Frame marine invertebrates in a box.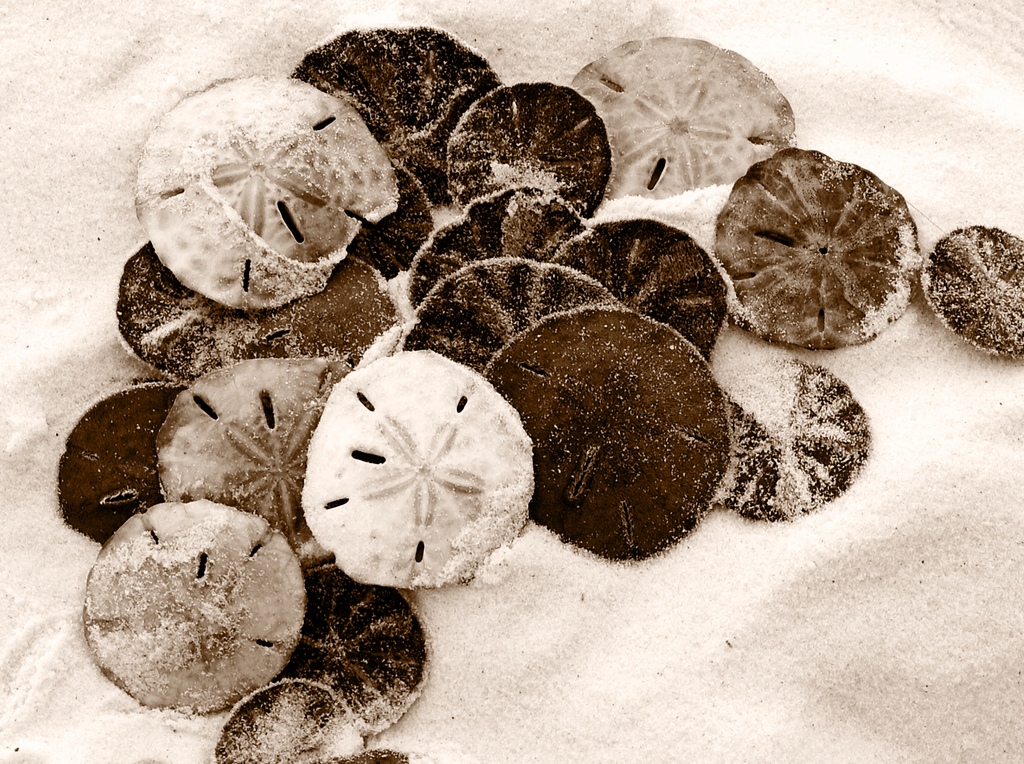
crop(537, 12, 811, 226).
